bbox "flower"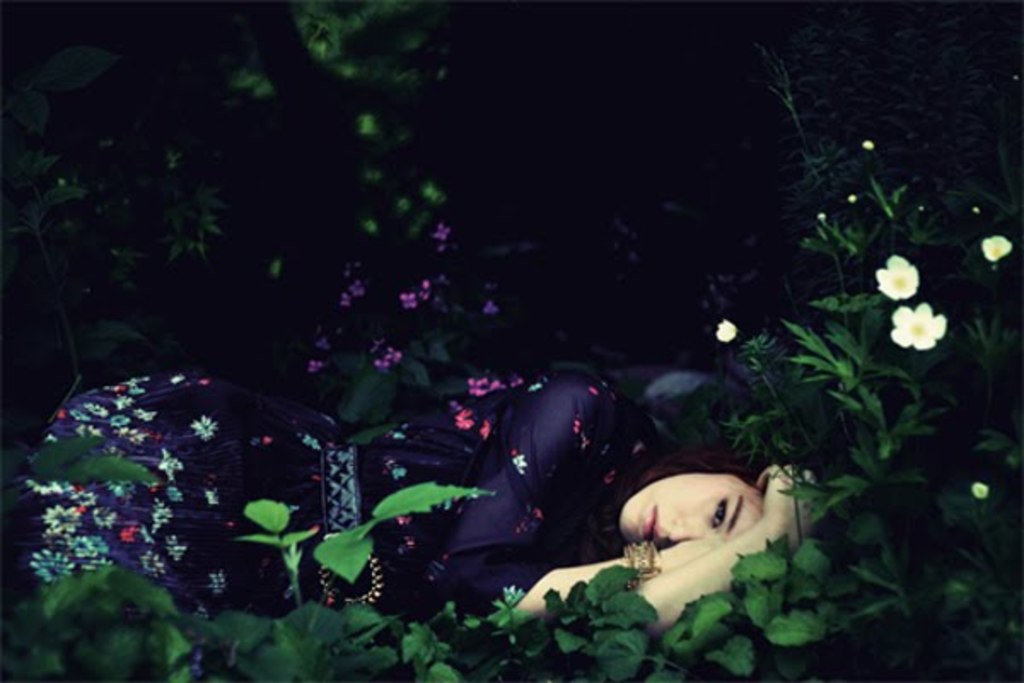
{"x1": 862, "y1": 249, "x2": 954, "y2": 338}
